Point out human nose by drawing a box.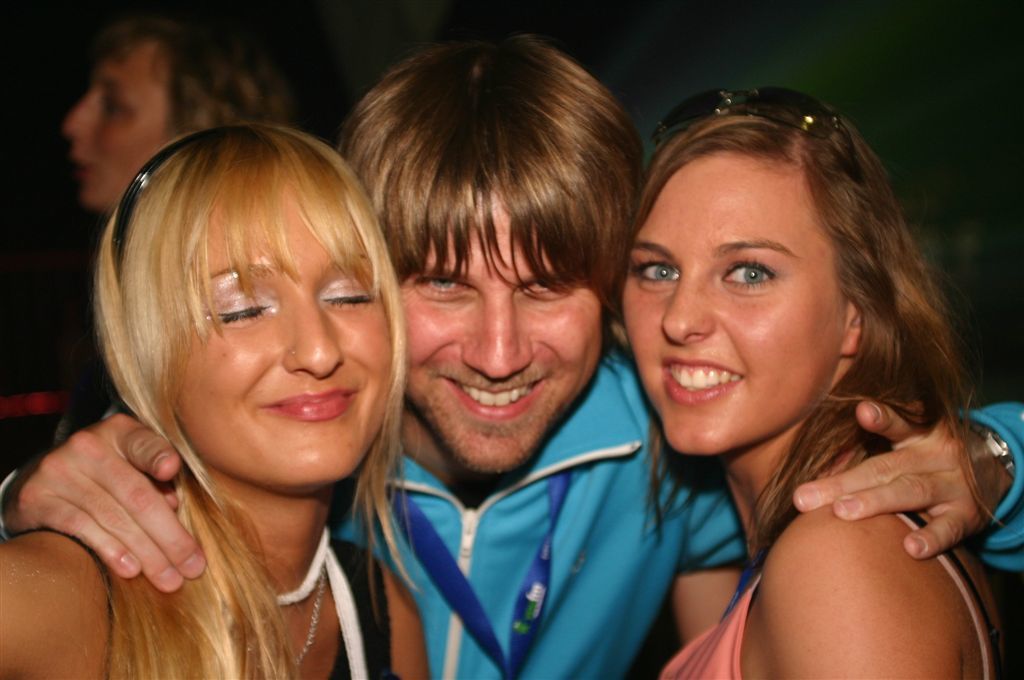
[left=280, top=286, right=345, bottom=377].
